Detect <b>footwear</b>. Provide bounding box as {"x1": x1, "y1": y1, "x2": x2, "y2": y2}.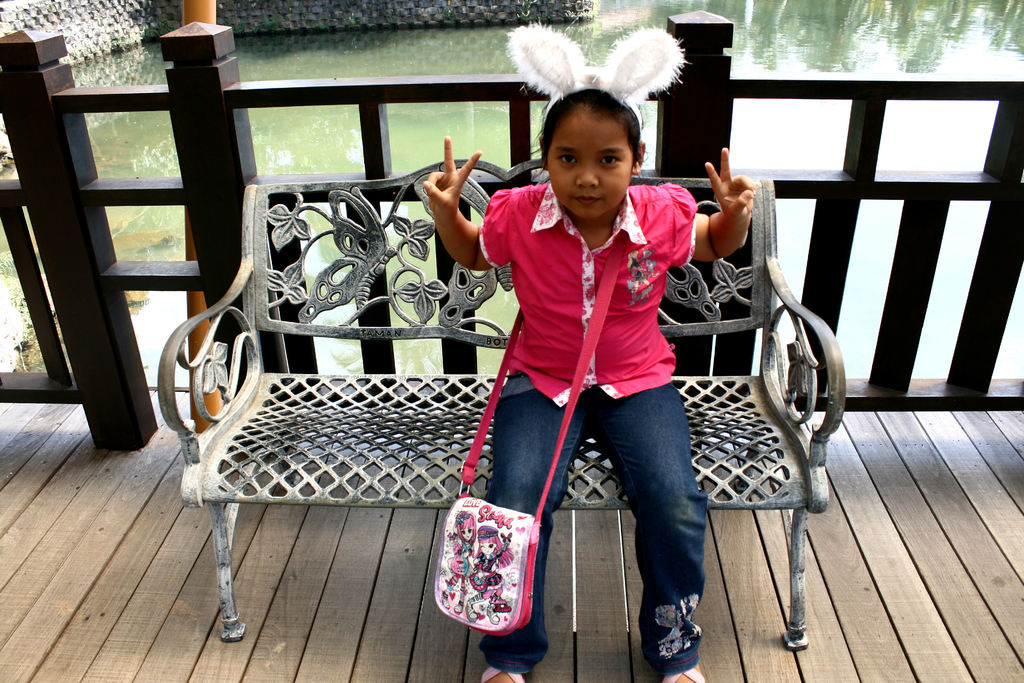
{"x1": 479, "y1": 666, "x2": 534, "y2": 682}.
